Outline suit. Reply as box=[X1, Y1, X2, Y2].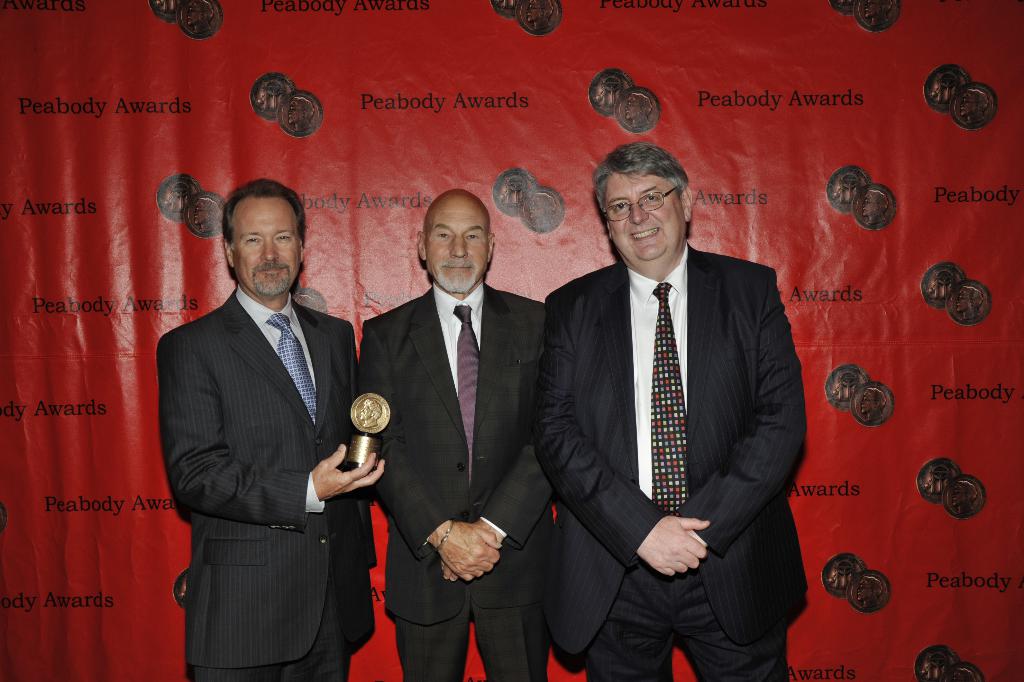
box=[359, 284, 559, 681].
